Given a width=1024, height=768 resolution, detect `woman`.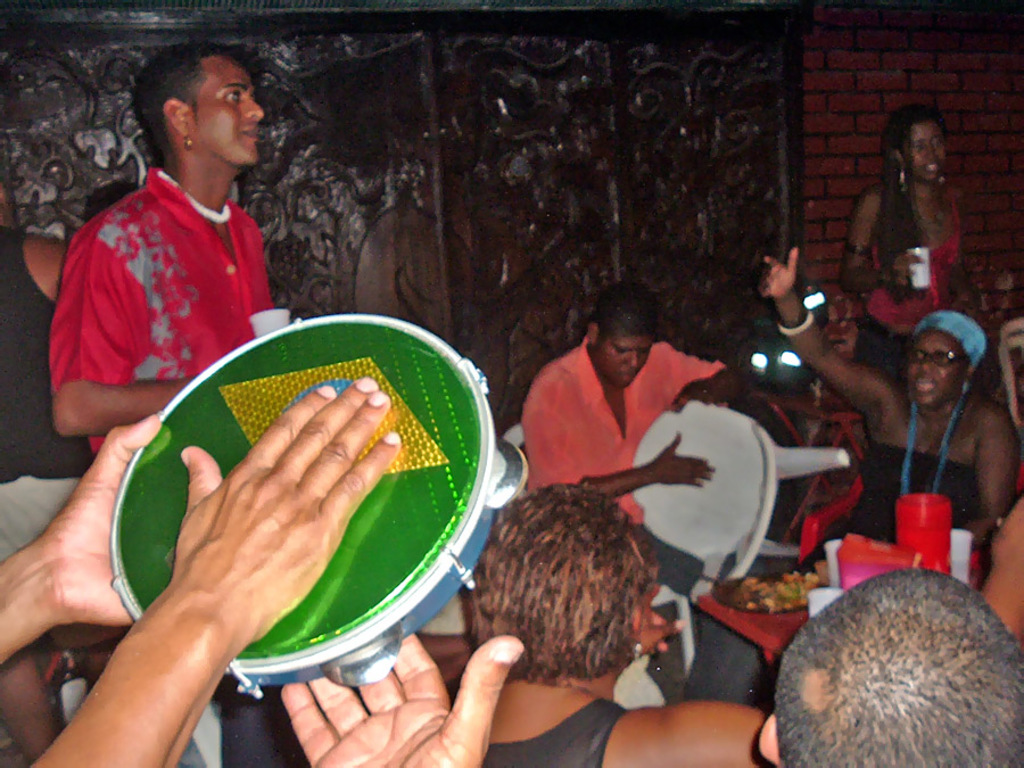
select_region(734, 226, 1023, 585).
